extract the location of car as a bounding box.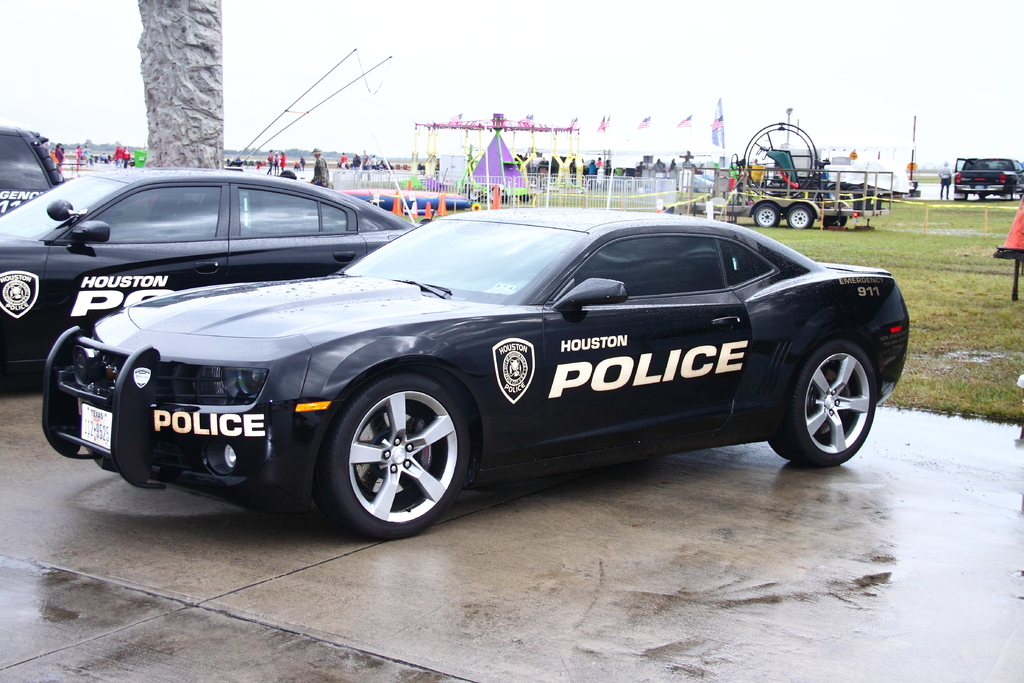
rect(0, 47, 448, 388).
